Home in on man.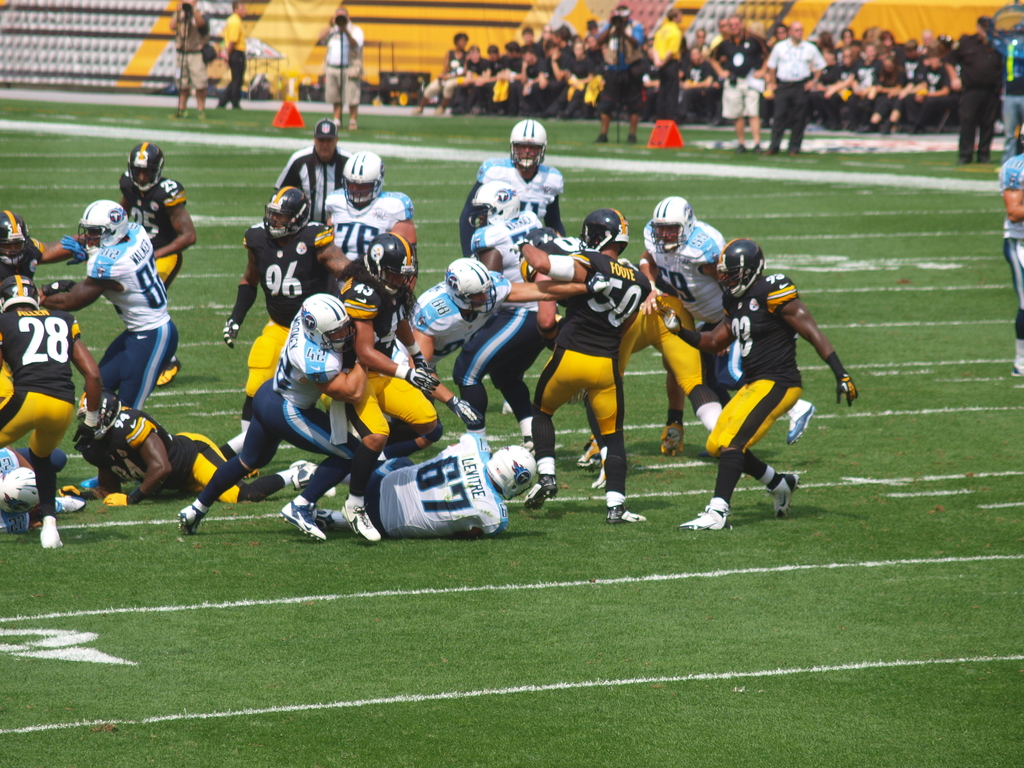
Homed in at crop(447, 177, 556, 452).
